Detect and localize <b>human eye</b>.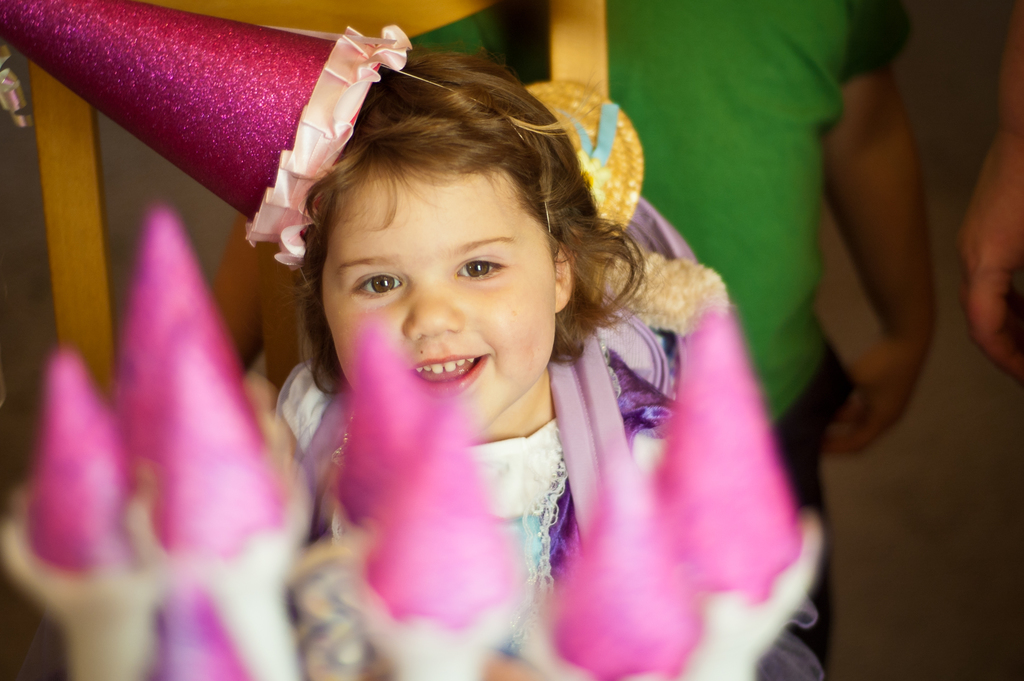
Localized at Rect(450, 258, 506, 281).
